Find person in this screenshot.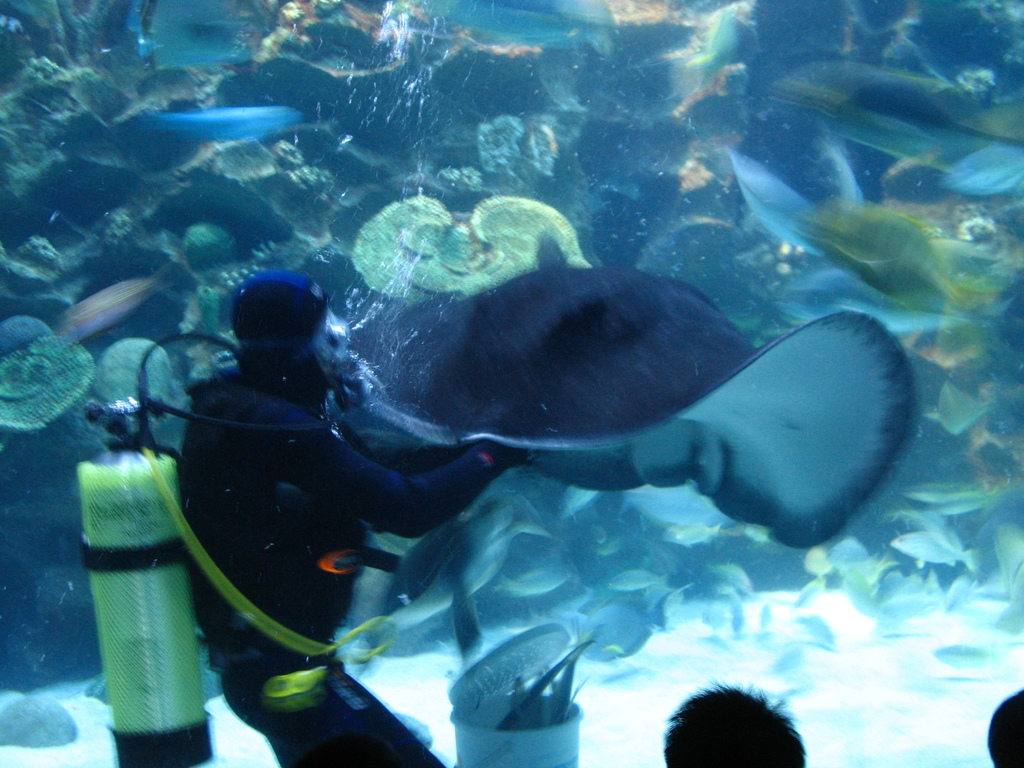
The bounding box for person is box=[171, 273, 538, 767].
